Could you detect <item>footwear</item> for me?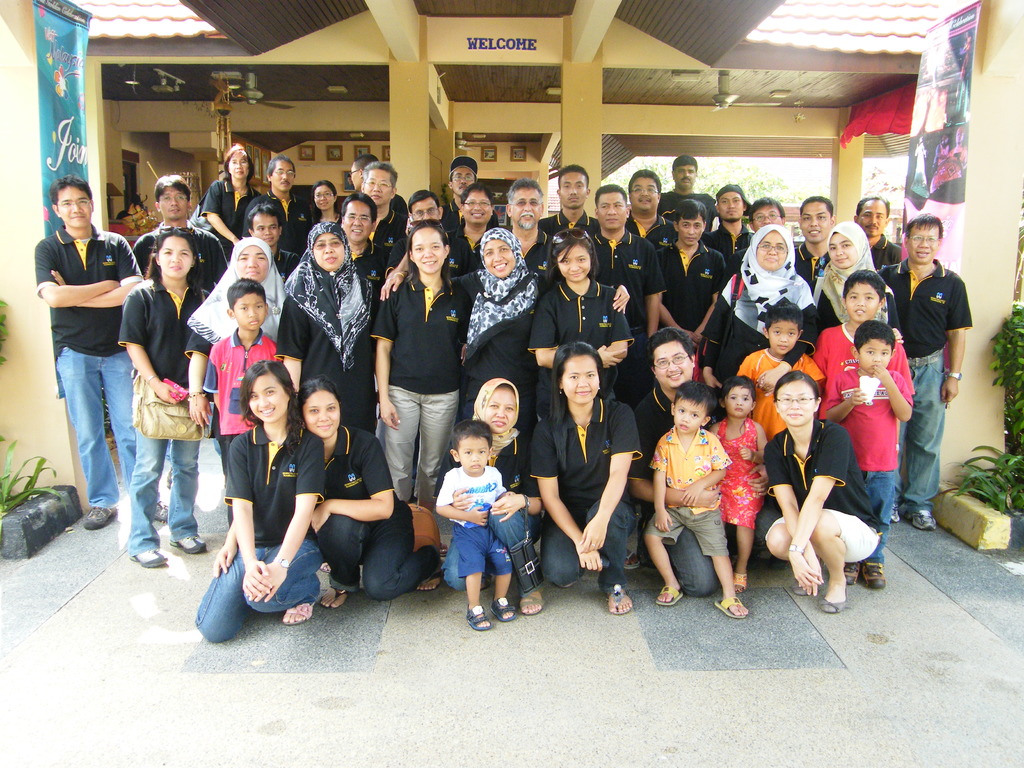
Detection result: 733:564:750:593.
